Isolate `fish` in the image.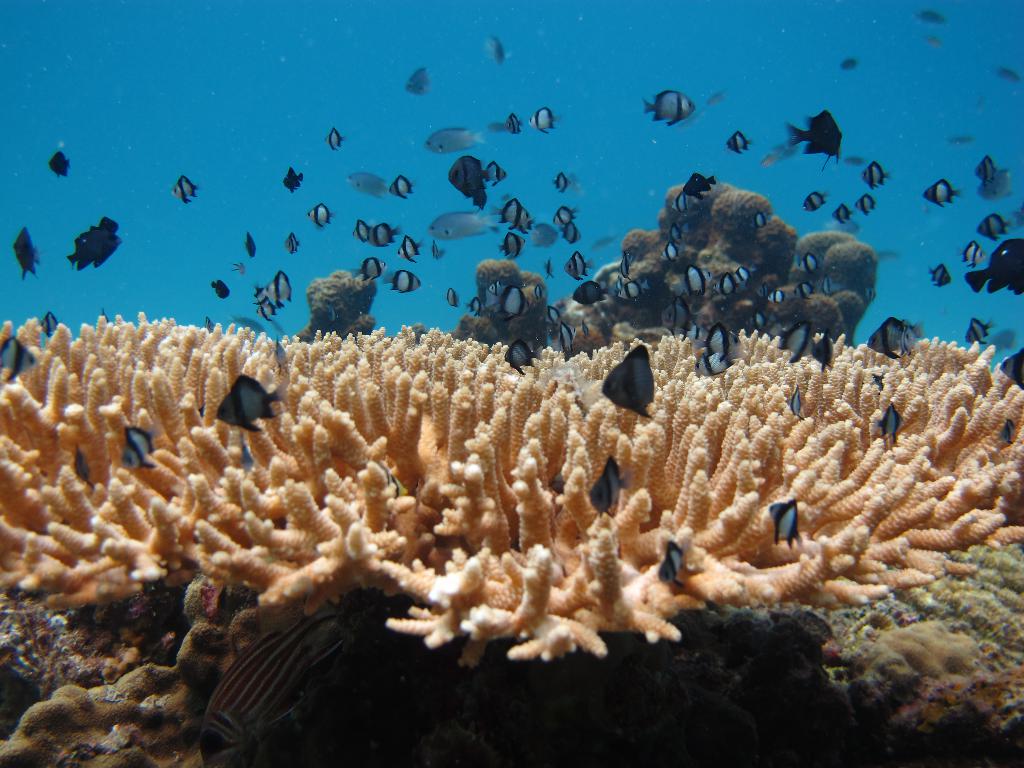
Isolated region: (left=273, top=333, right=290, bottom=369).
